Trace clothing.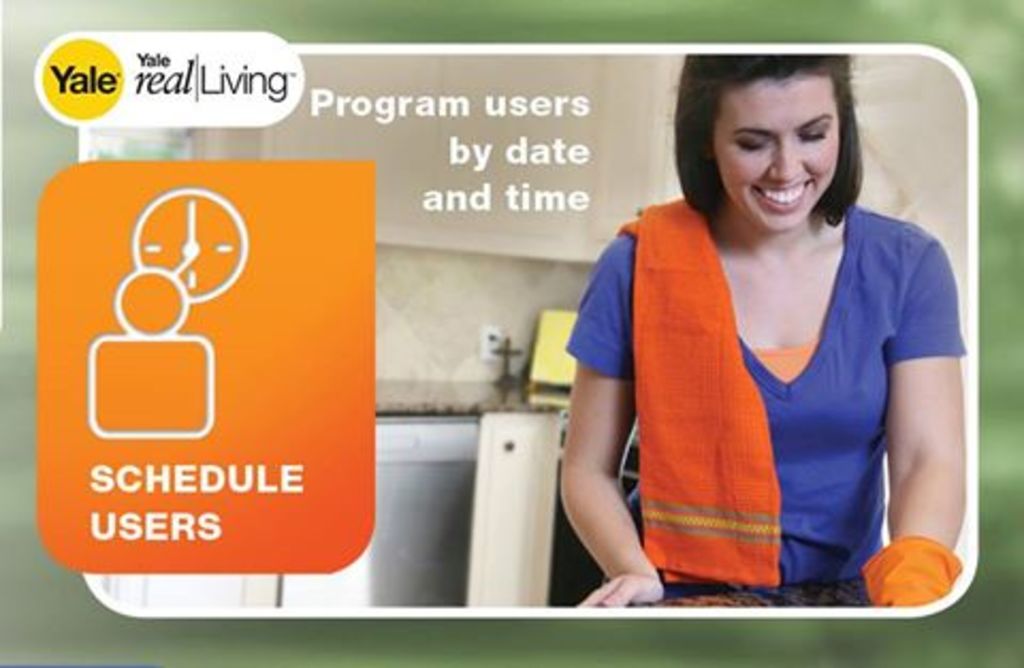
Traced to [left=572, top=181, right=958, bottom=580].
